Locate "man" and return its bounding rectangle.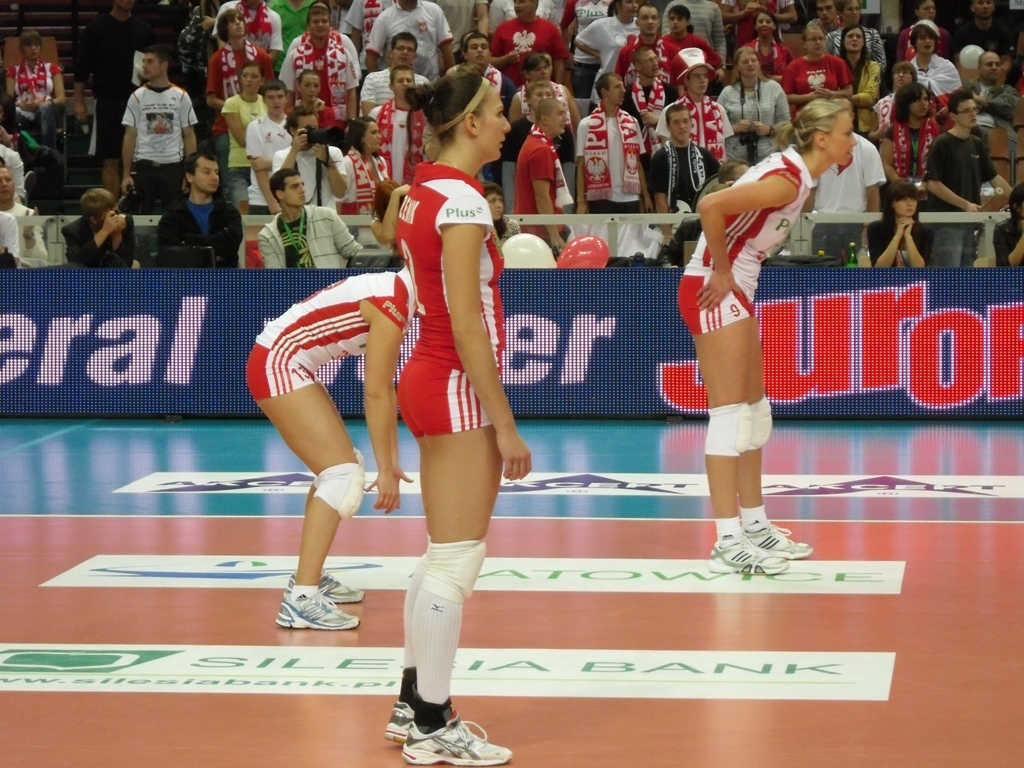
l=256, t=173, r=361, b=265.
